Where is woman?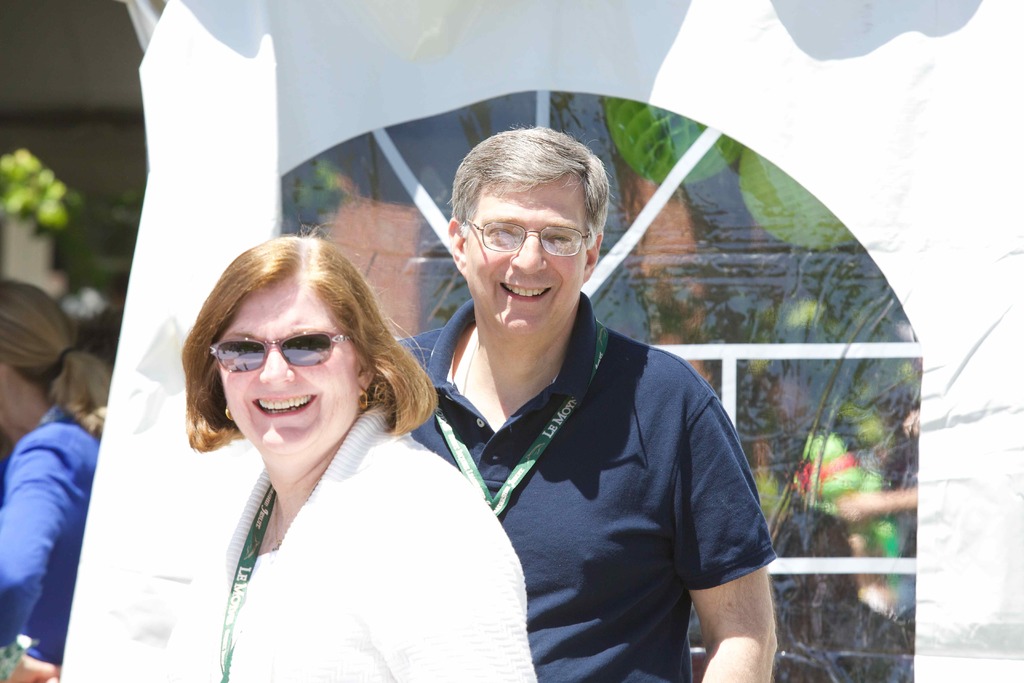
[left=0, top=279, right=107, bottom=666].
